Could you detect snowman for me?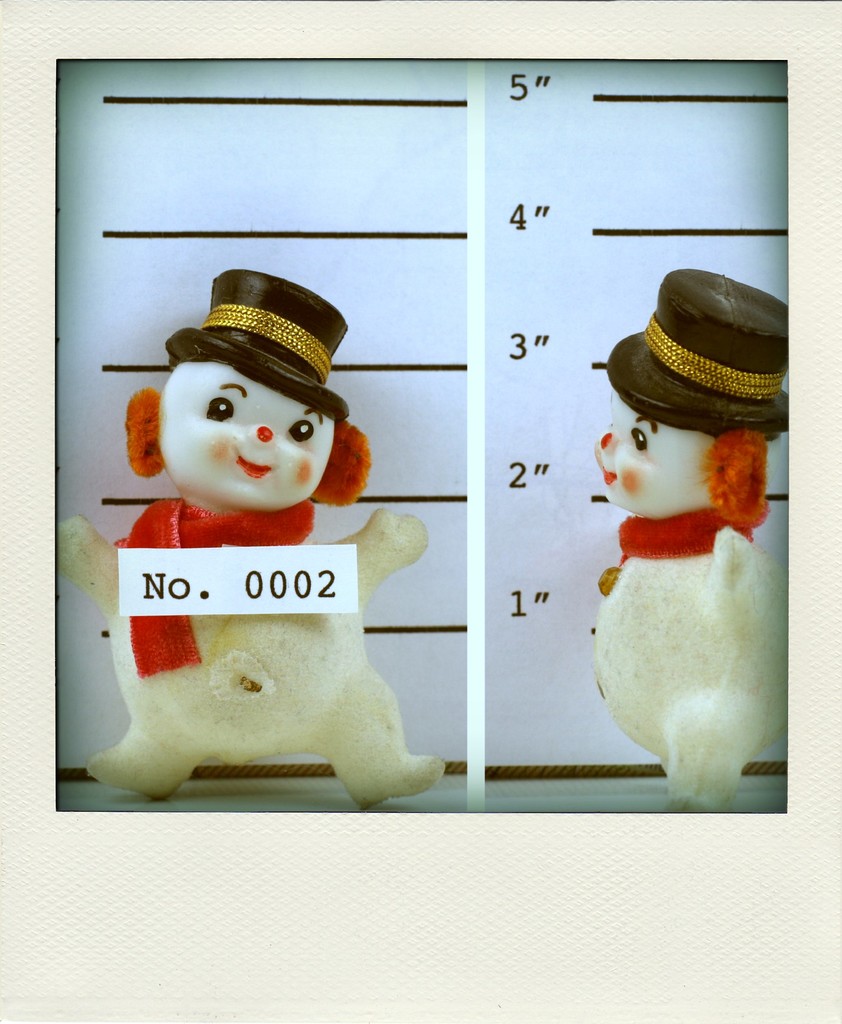
Detection result: x1=58, y1=265, x2=446, y2=813.
